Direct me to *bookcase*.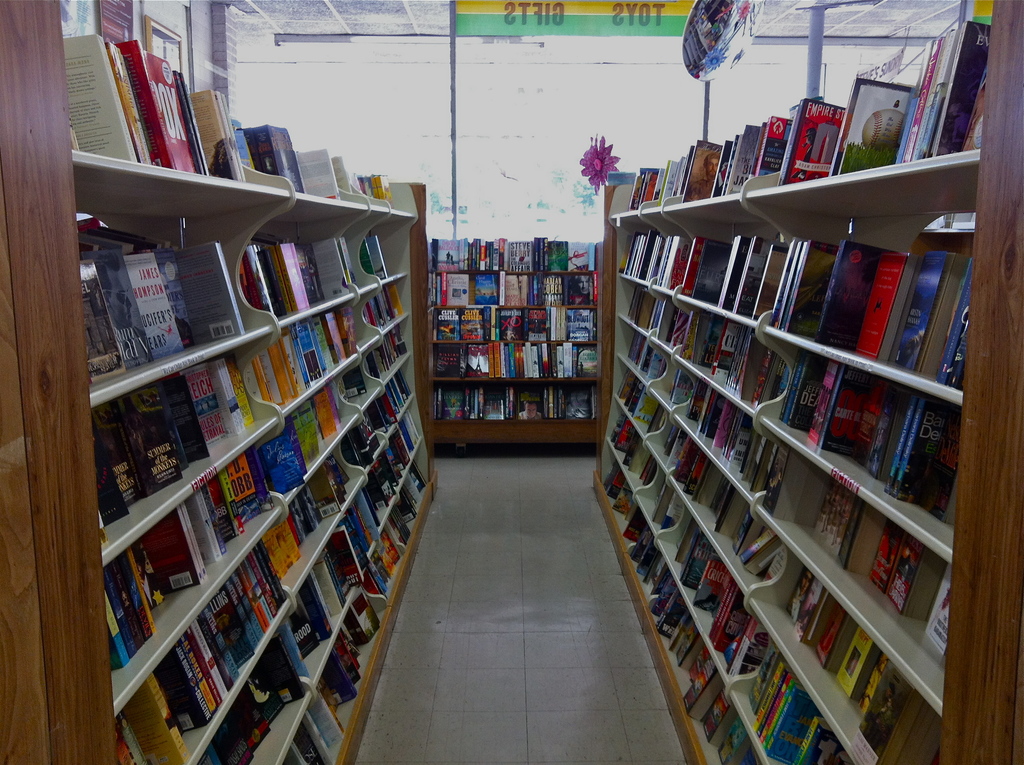
Direction: <bbox>429, 236, 604, 451</bbox>.
